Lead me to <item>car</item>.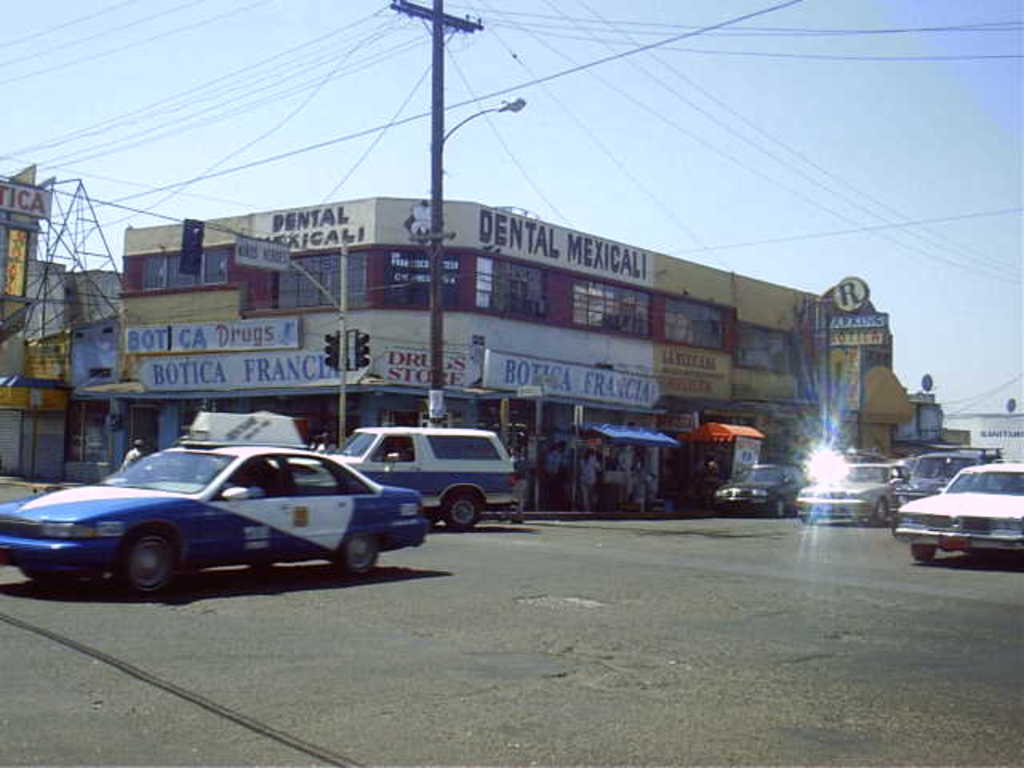
Lead to BBox(880, 445, 998, 525).
